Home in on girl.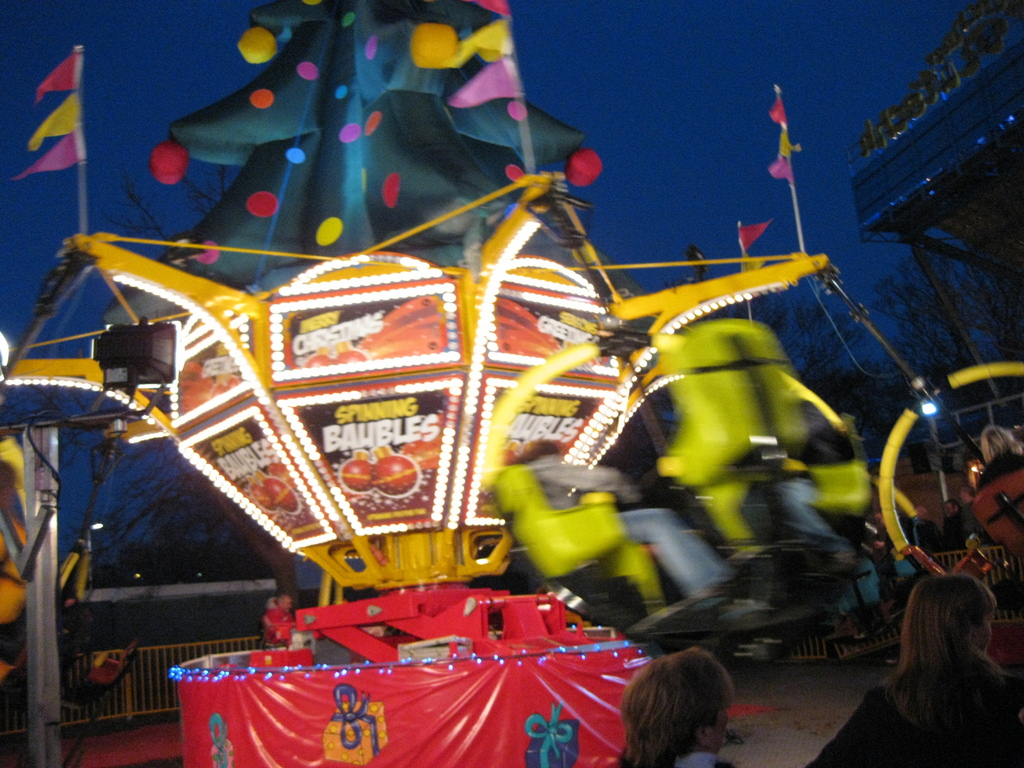
Homed in at x1=810, y1=574, x2=1023, y2=767.
